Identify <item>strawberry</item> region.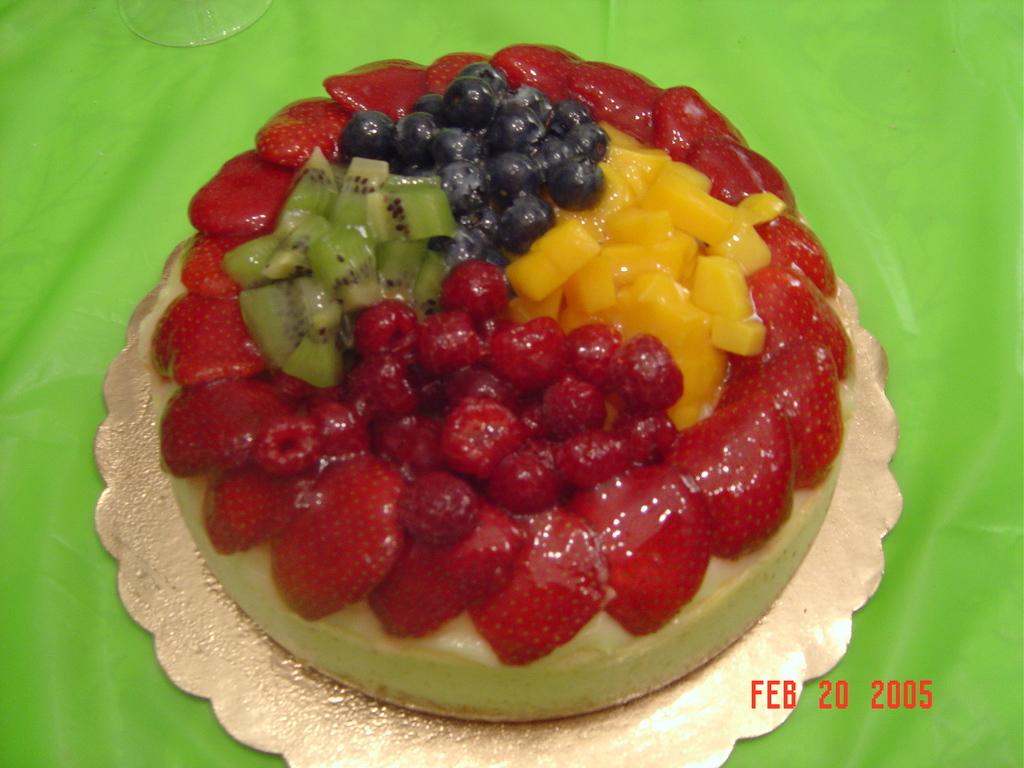
Region: <region>426, 48, 486, 100</region>.
